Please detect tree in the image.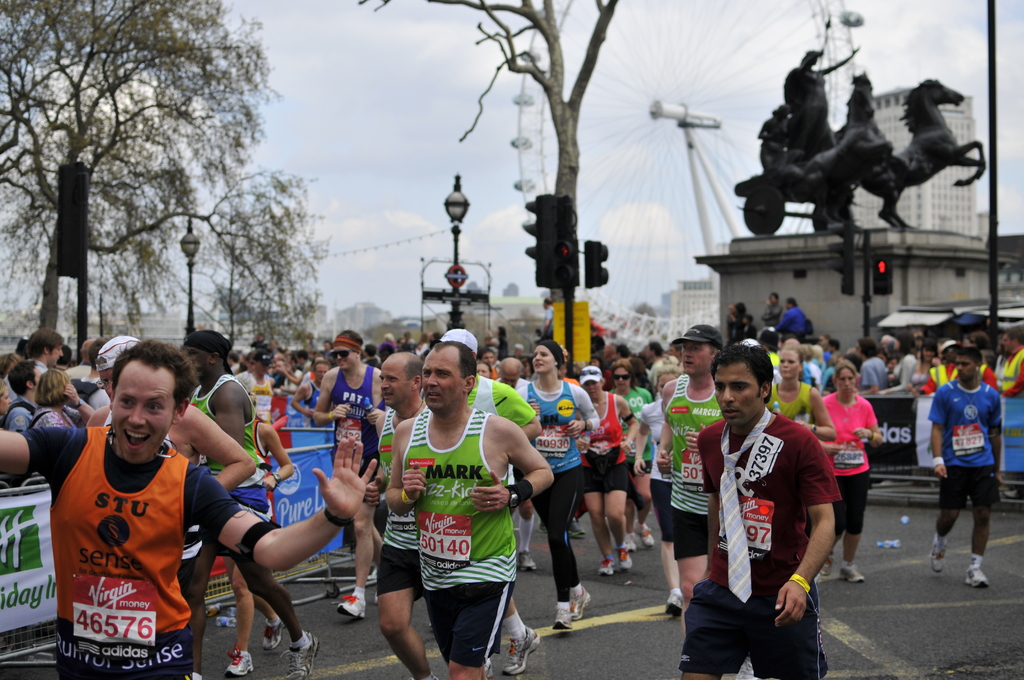
select_region(0, 0, 282, 332).
